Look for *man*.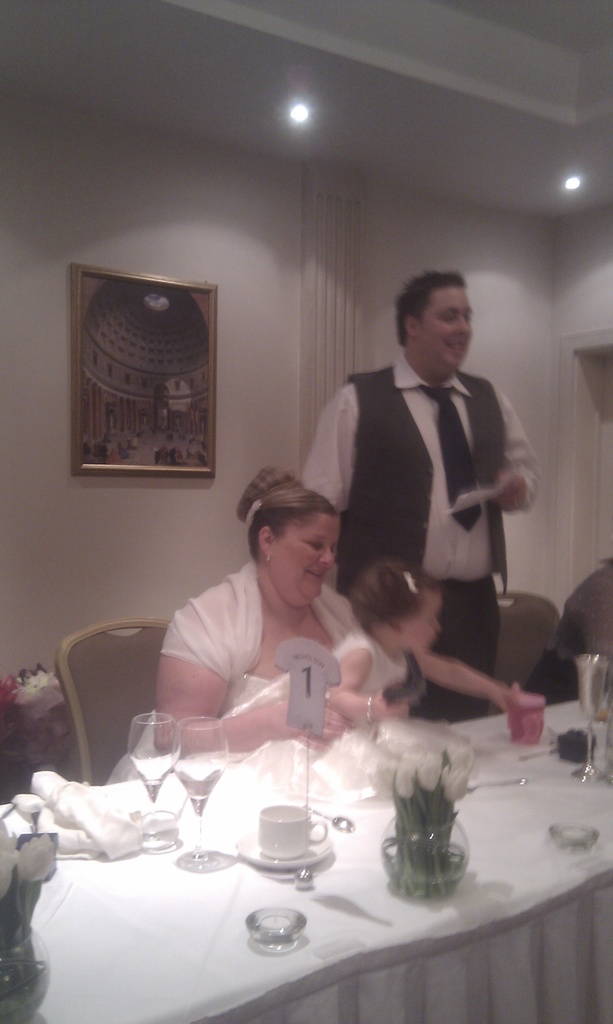
Found: BBox(312, 271, 547, 733).
